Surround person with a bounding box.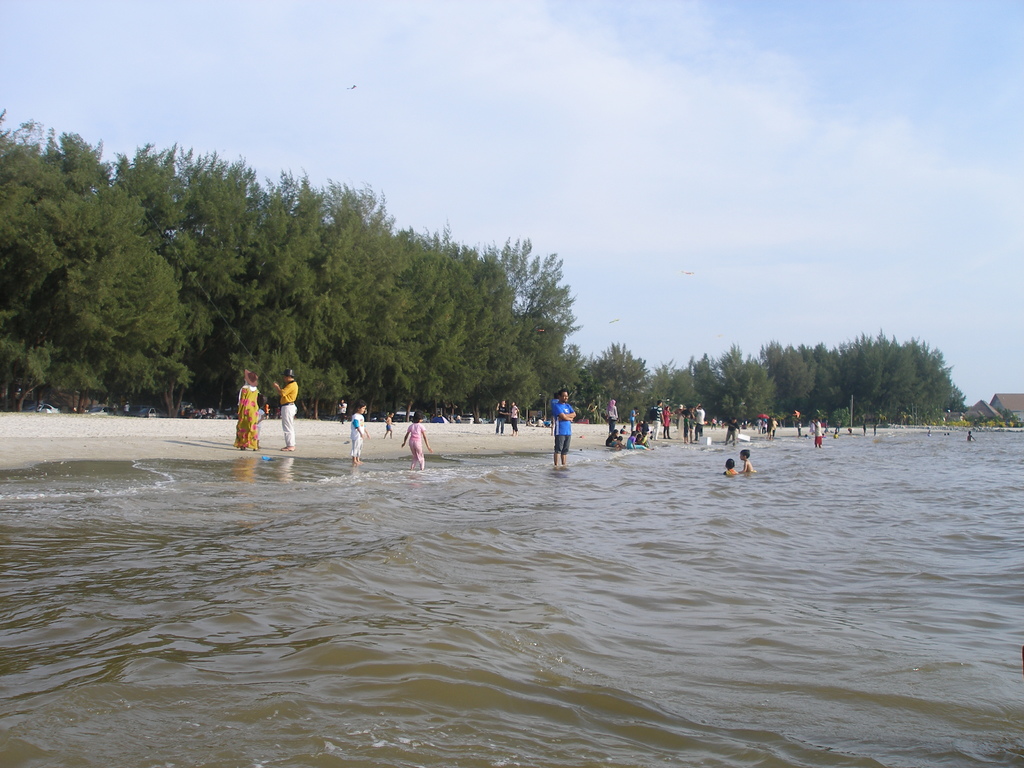
[x1=401, y1=412, x2=429, y2=476].
